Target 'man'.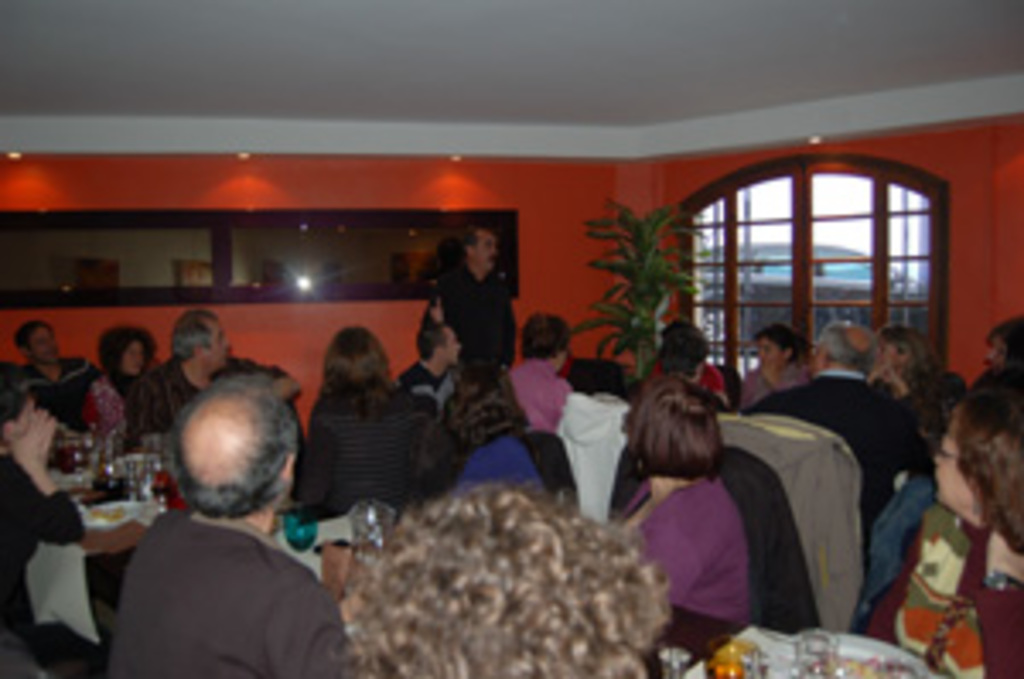
Target region: [x1=430, y1=225, x2=515, y2=389].
